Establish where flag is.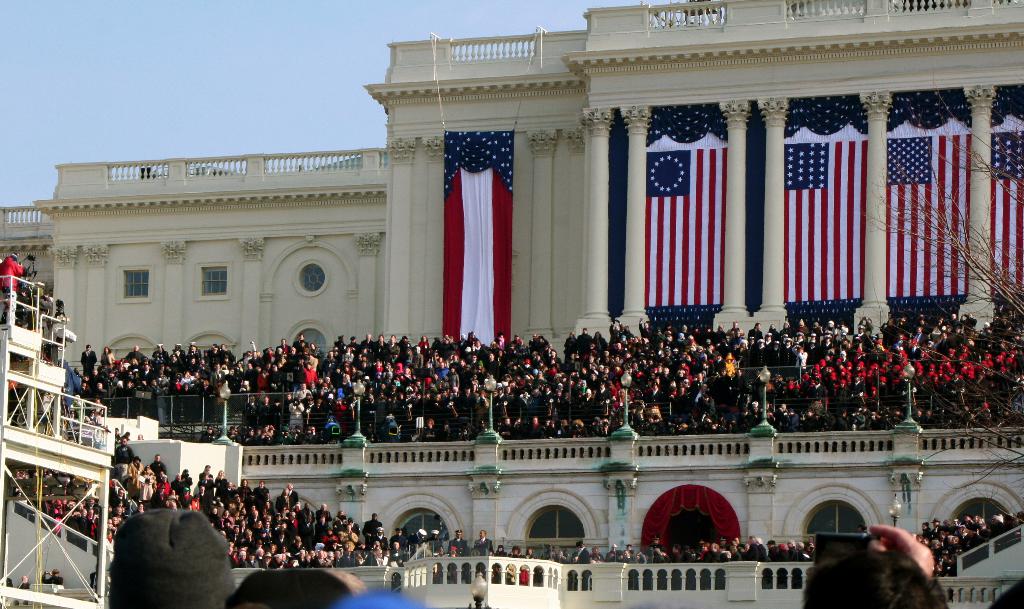
Established at pyautogui.locateOnScreen(441, 131, 515, 340).
